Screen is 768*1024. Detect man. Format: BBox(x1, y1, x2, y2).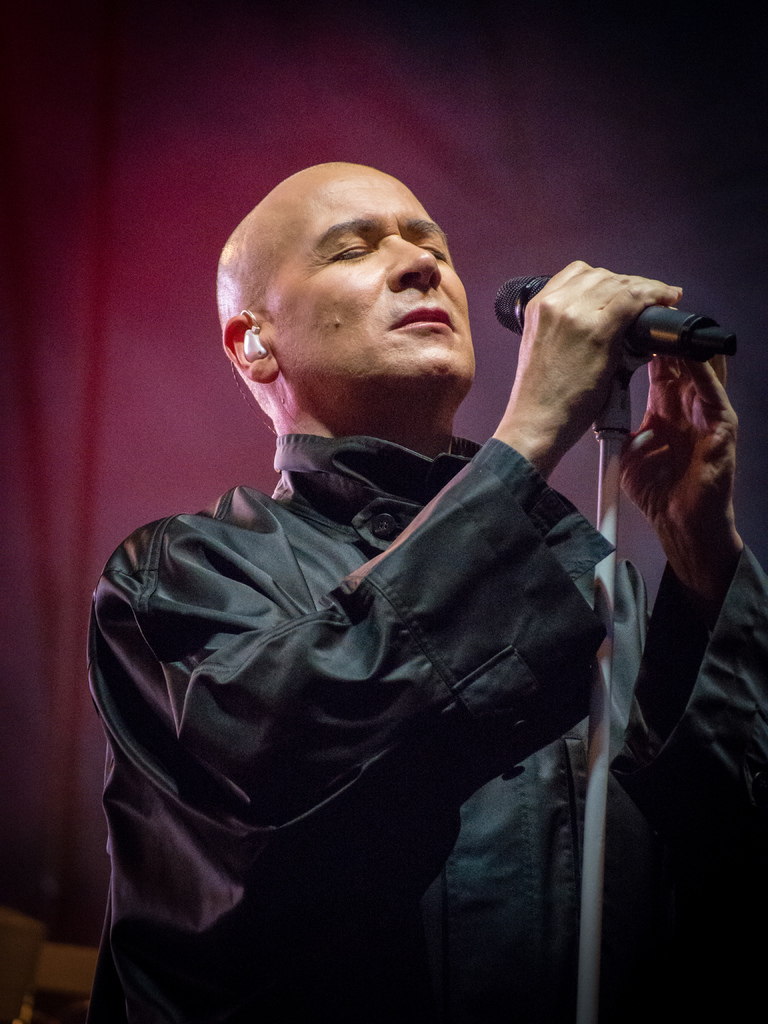
BBox(65, 136, 708, 1023).
